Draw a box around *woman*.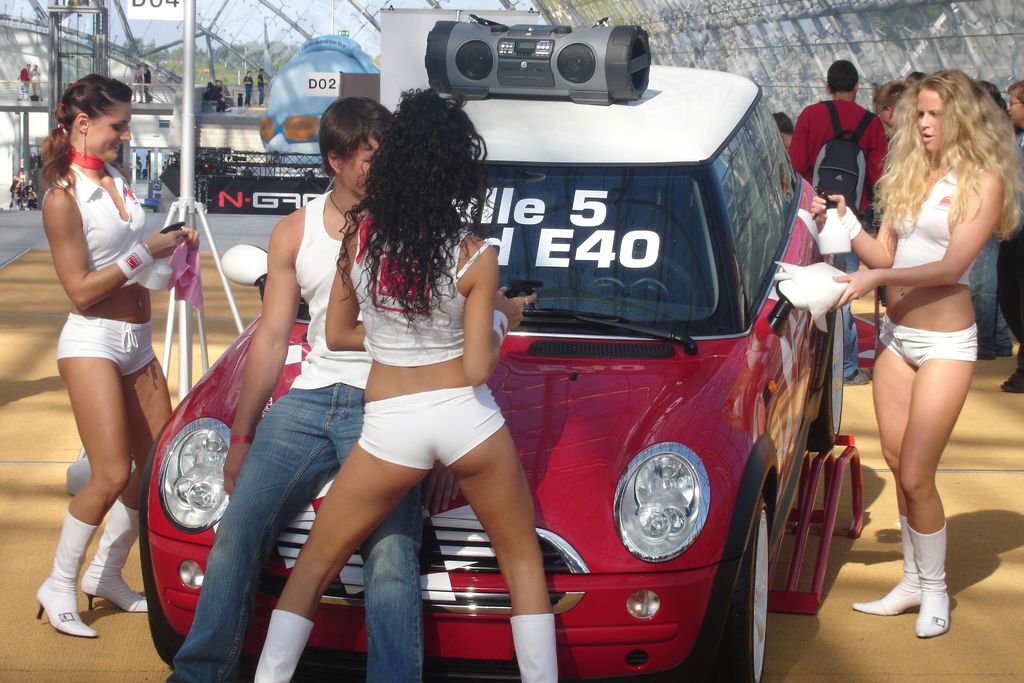
locate(20, 177, 35, 197).
